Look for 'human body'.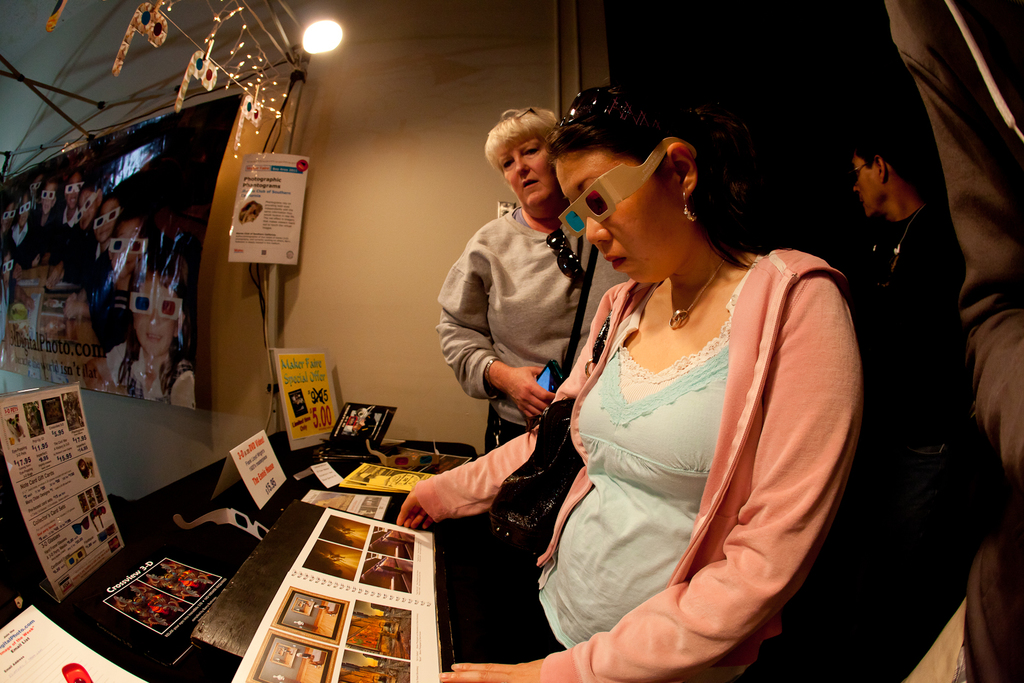
Found: (left=430, top=97, right=640, bottom=466).
